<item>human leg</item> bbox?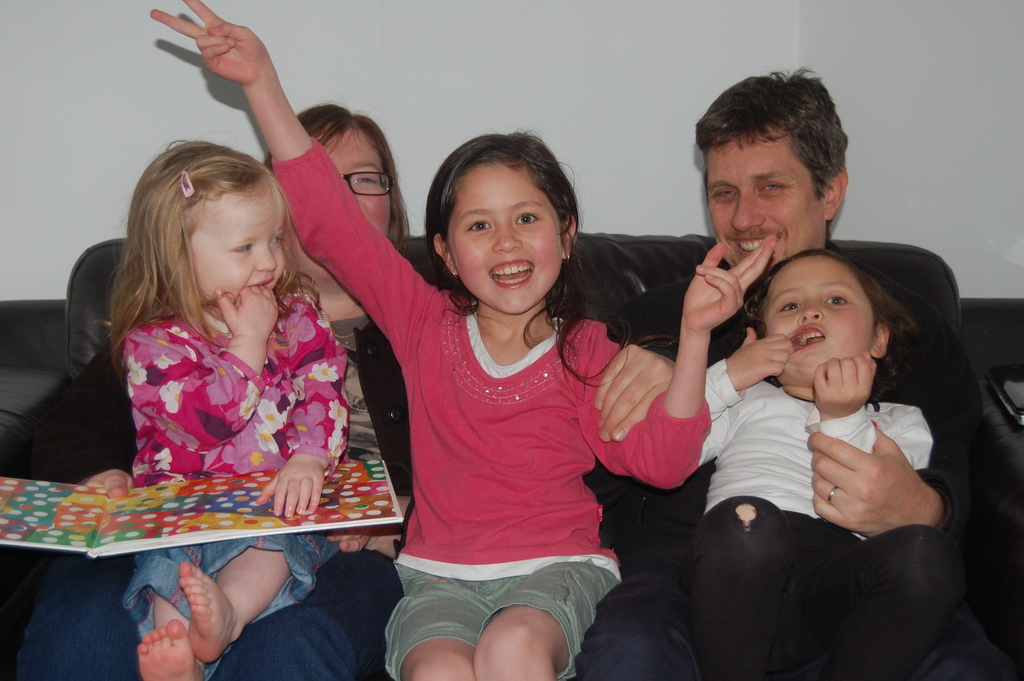
BBox(477, 548, 624, 680)
